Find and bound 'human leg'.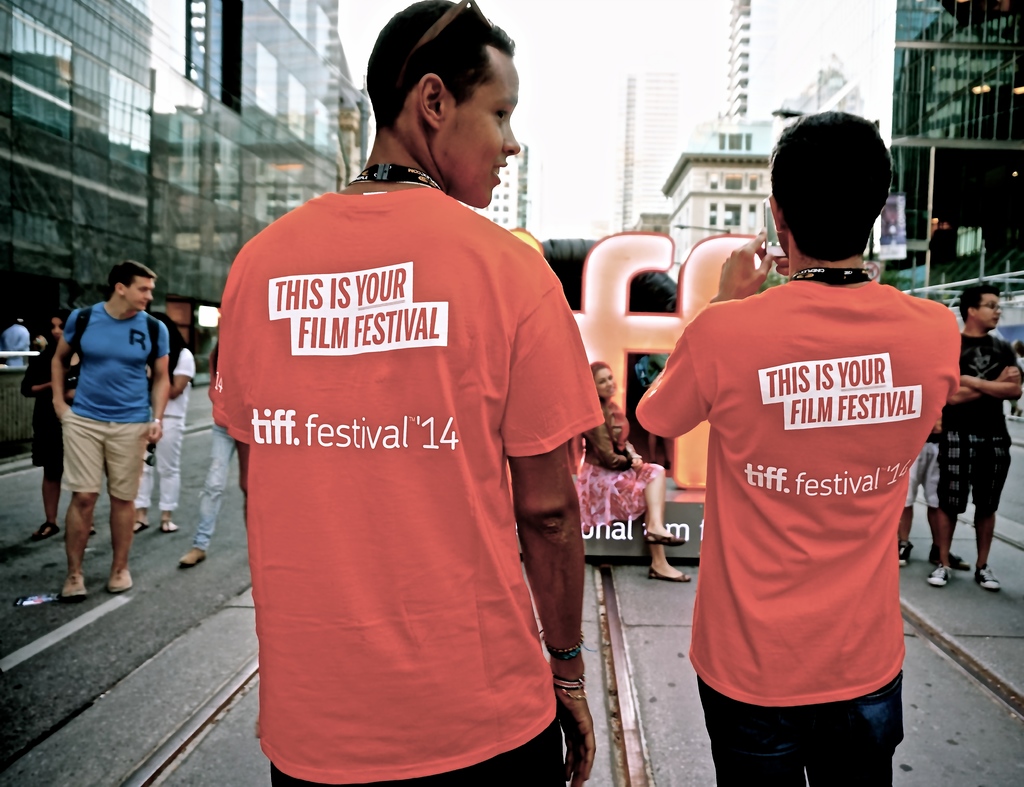
Bound: detection(145, 415, 184, 528).
